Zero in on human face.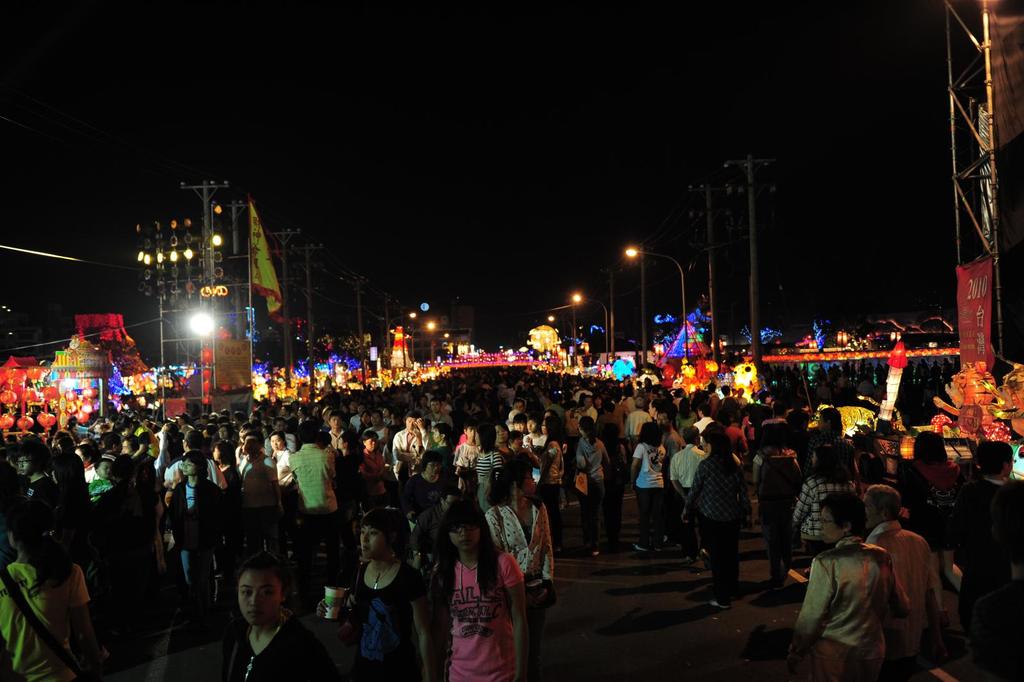
Zeroed in: bbox(820, 500, 842, 538).
